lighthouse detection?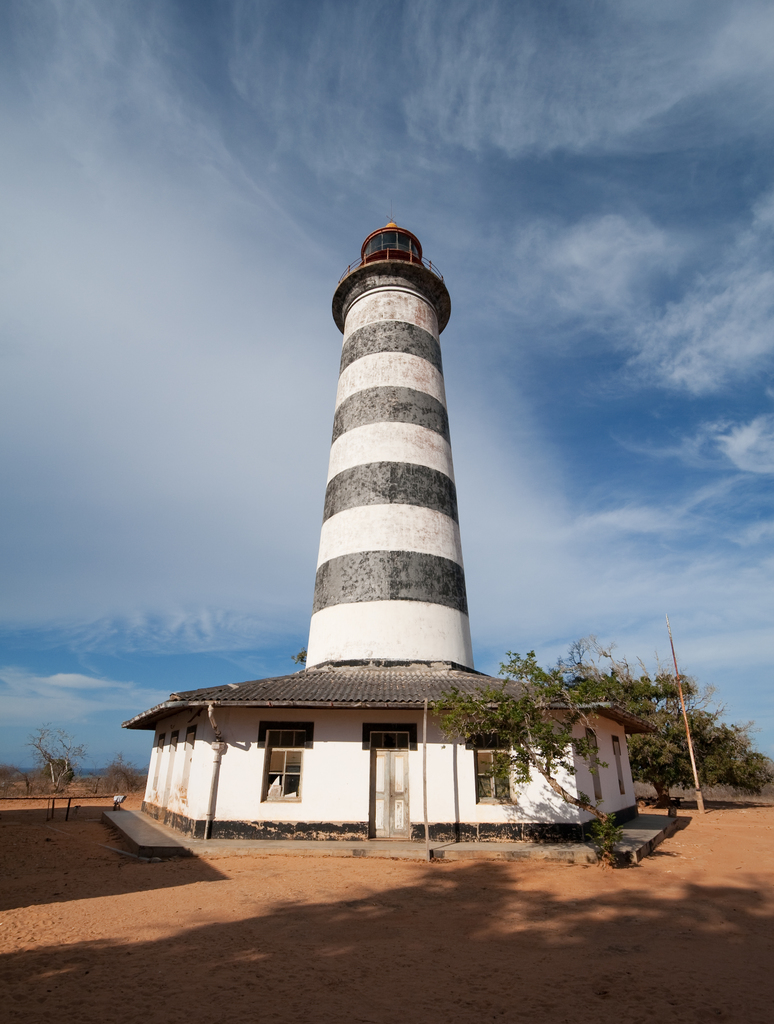
297 211 473 667
